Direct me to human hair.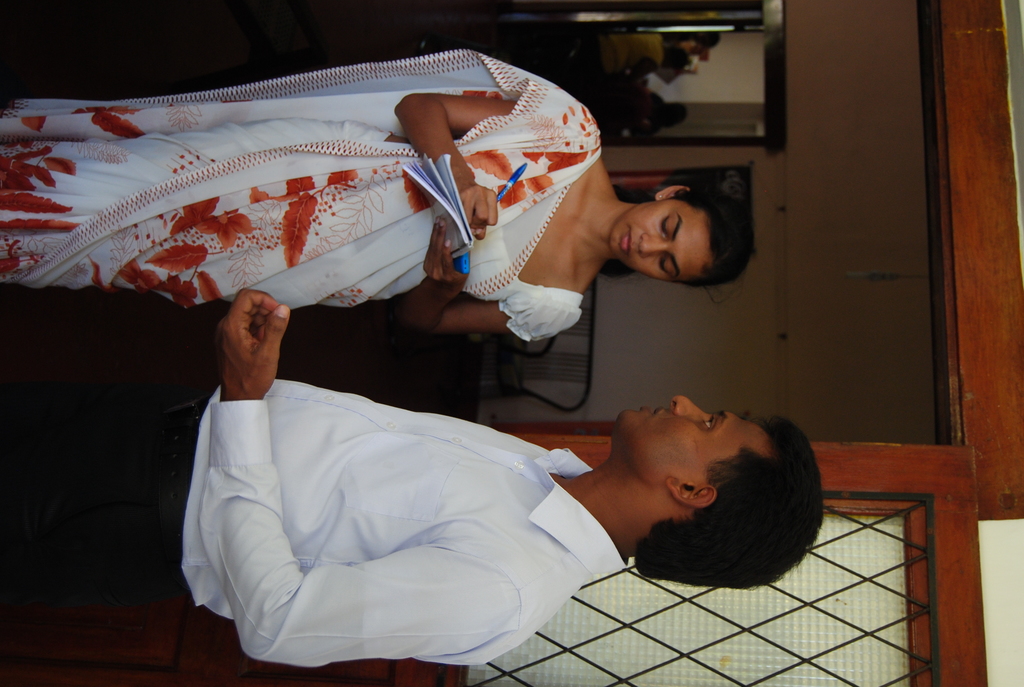
Direction: (left=596, top=177, right=755, bottom=307).
